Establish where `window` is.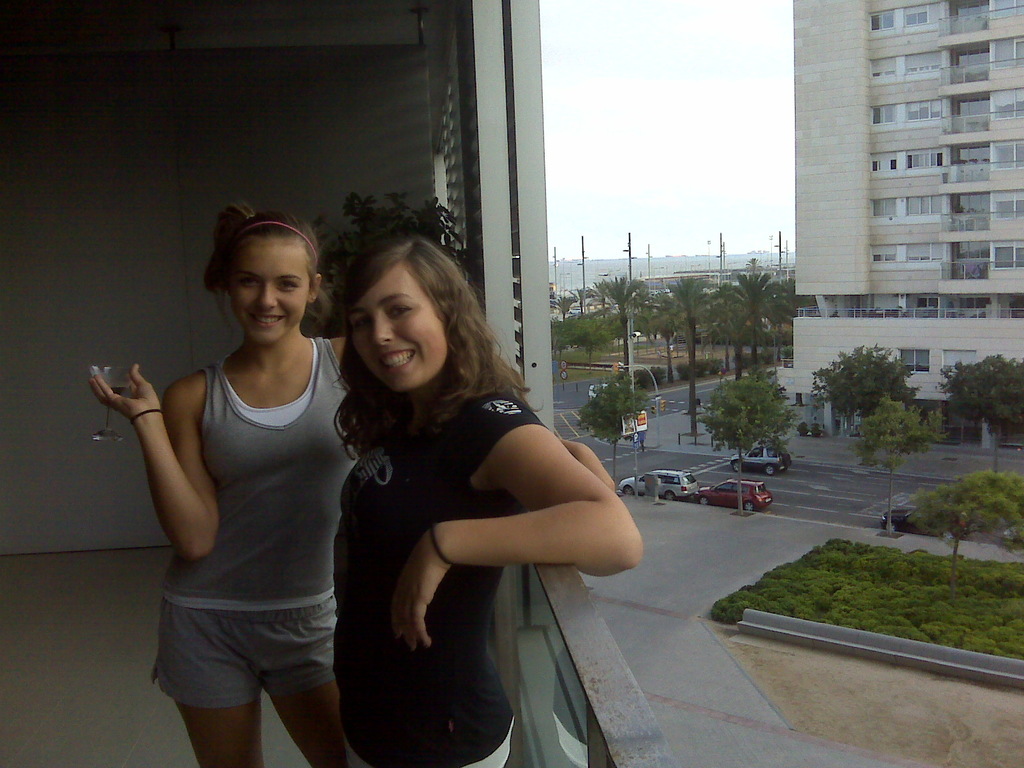
Established at [left=988, top=0, right=1023, bottom=19].
